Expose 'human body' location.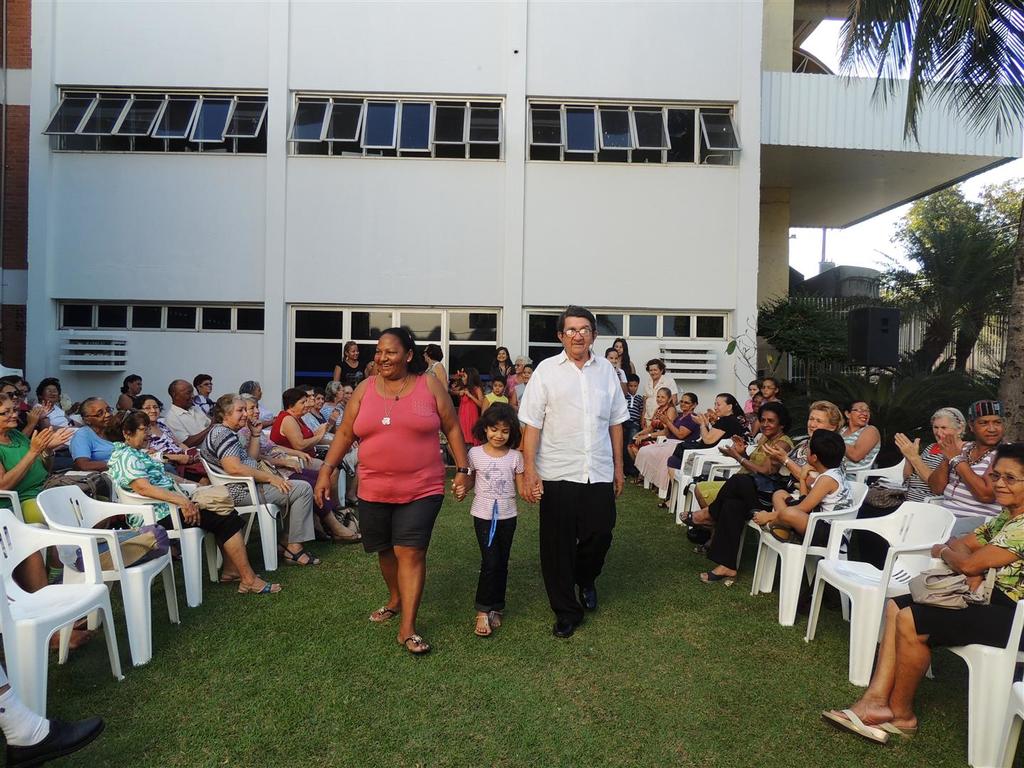
Exposed at <bbox>331, 363, 368, 389</bbox>.
